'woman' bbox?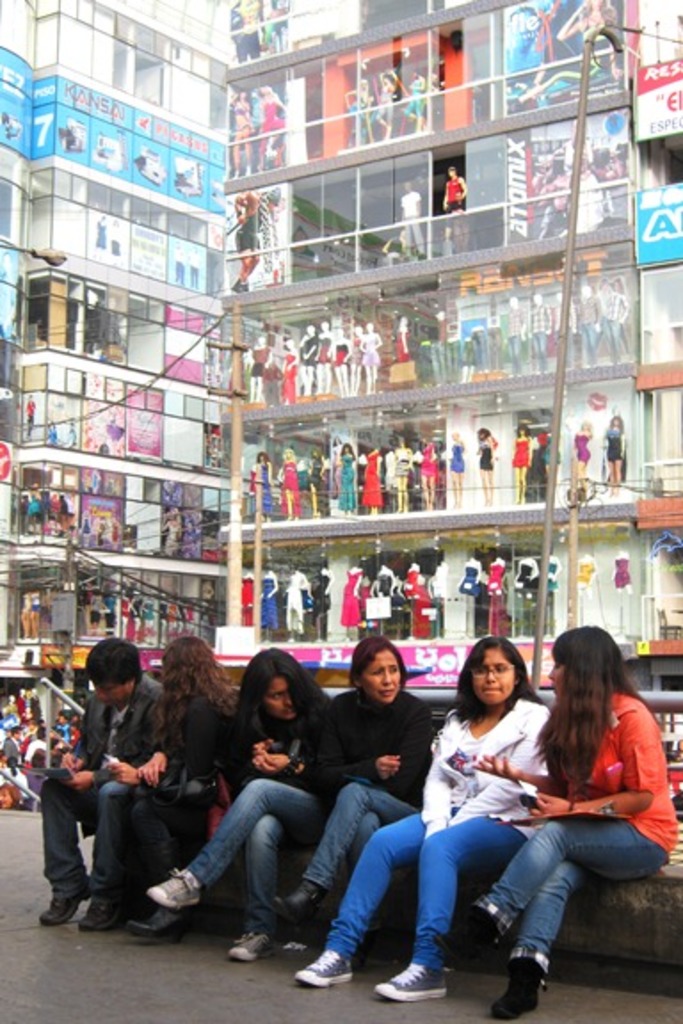
left=260, top=84, right=285, bottom=167
